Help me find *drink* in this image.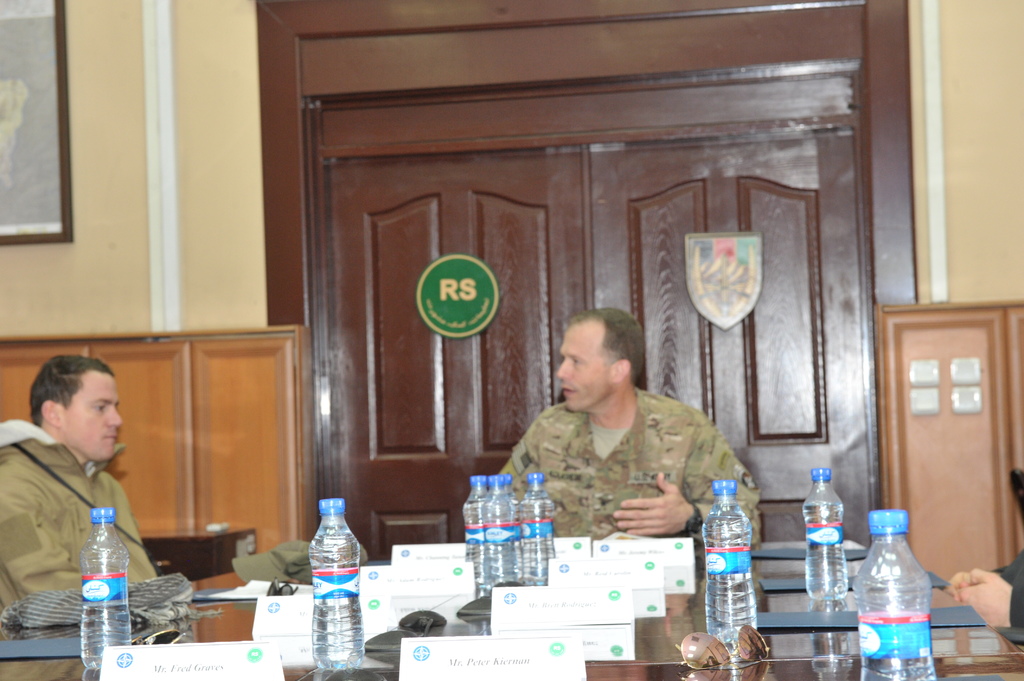
Found it: detection(465, 478, 552, 588).
